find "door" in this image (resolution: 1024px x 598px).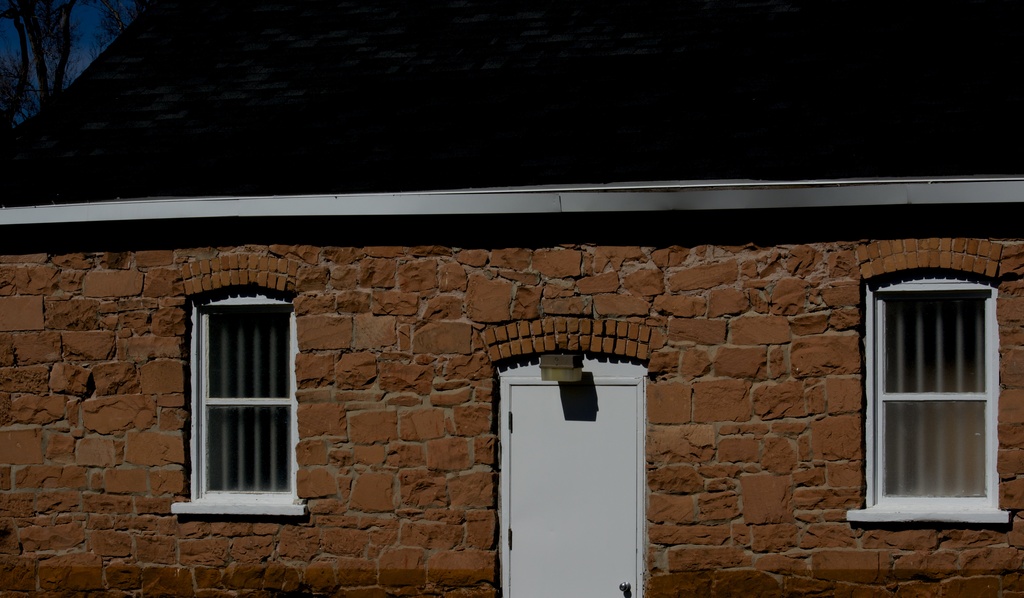
region(493, 355, 657, 585).
